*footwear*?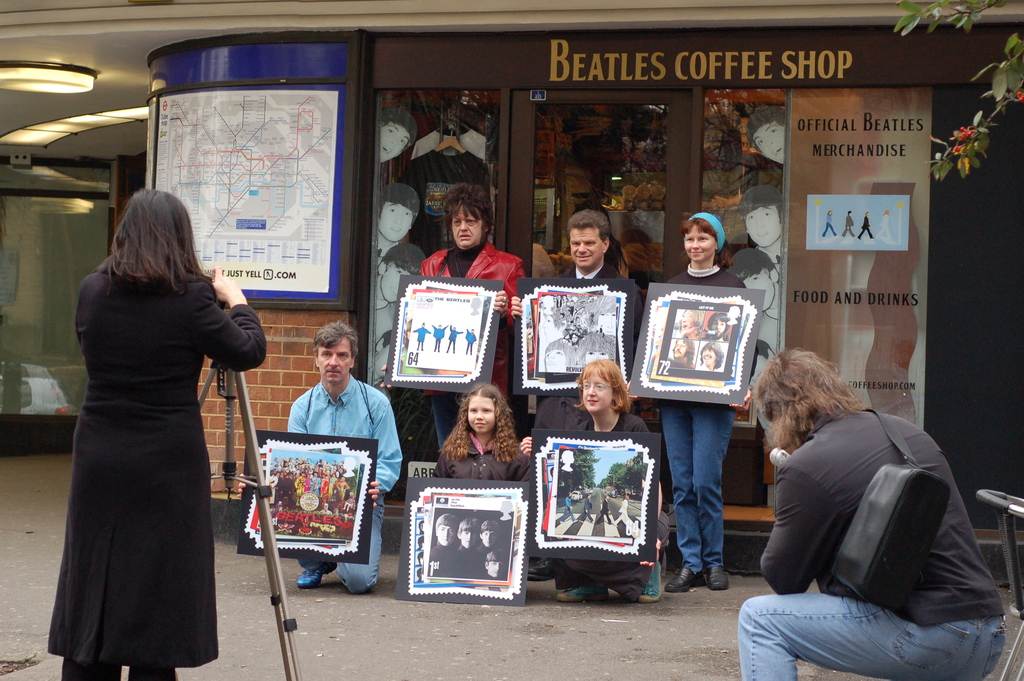
<region>708, 566, 725, 589</region>
